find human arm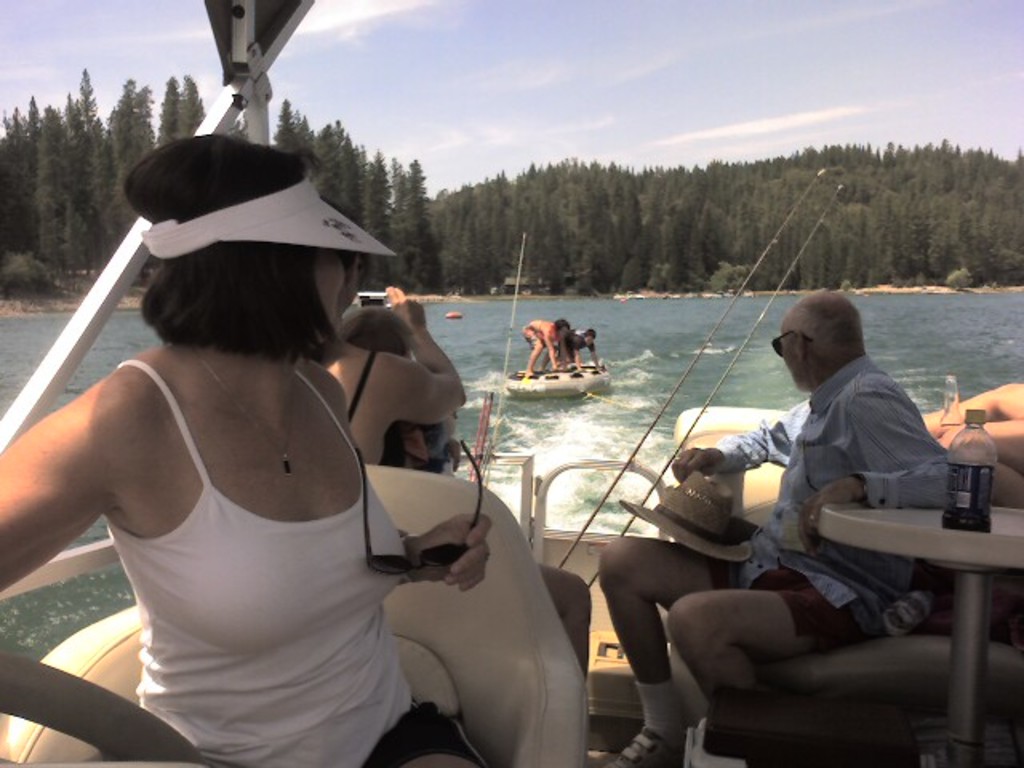
[x1=0, y1=365, x2=125, y2=598]
